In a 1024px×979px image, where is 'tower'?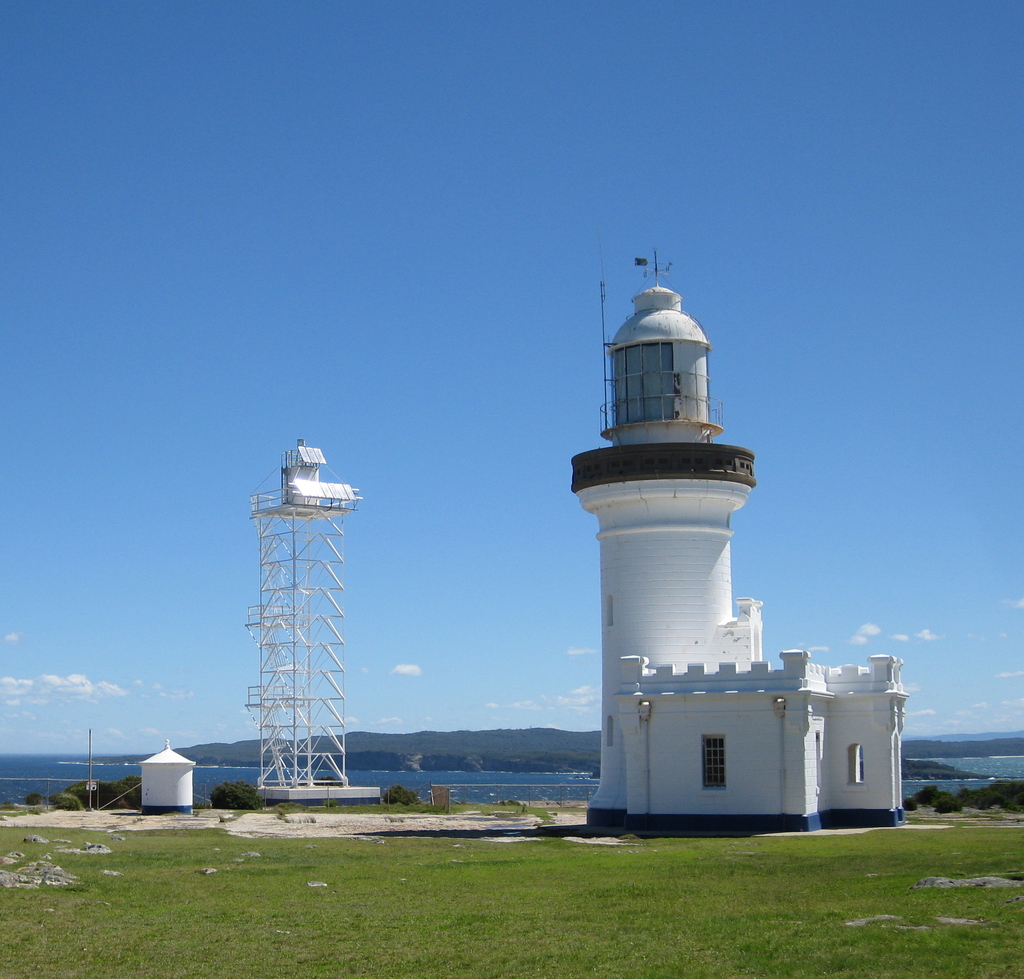
<region>231, 437, 381, 790</region>.
